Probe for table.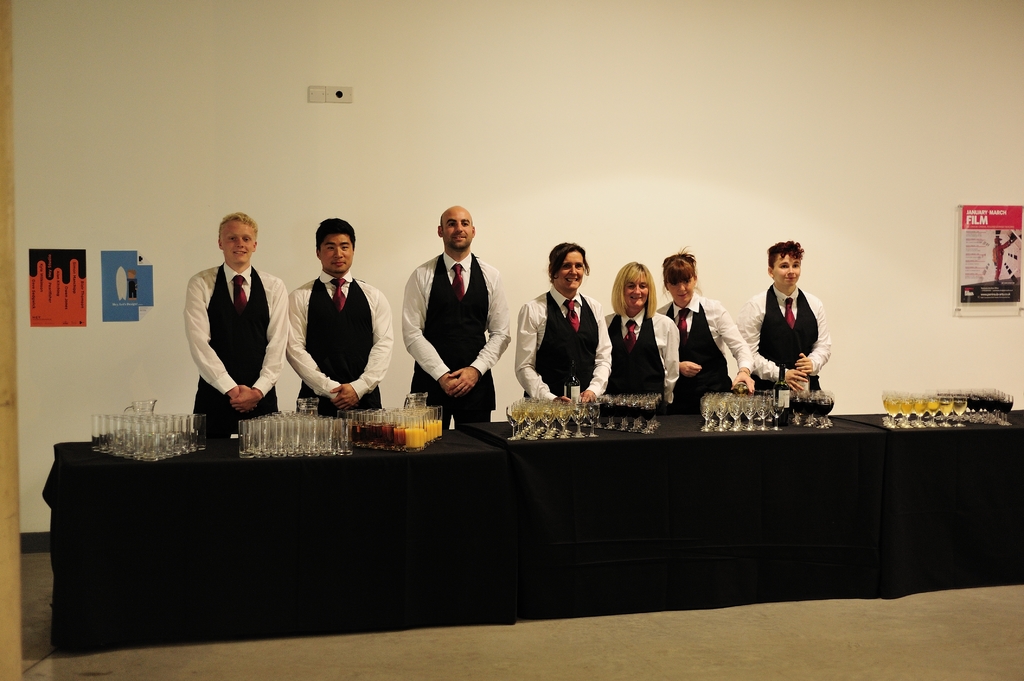
Probe result: rect(40, 408, 1023, 656).
